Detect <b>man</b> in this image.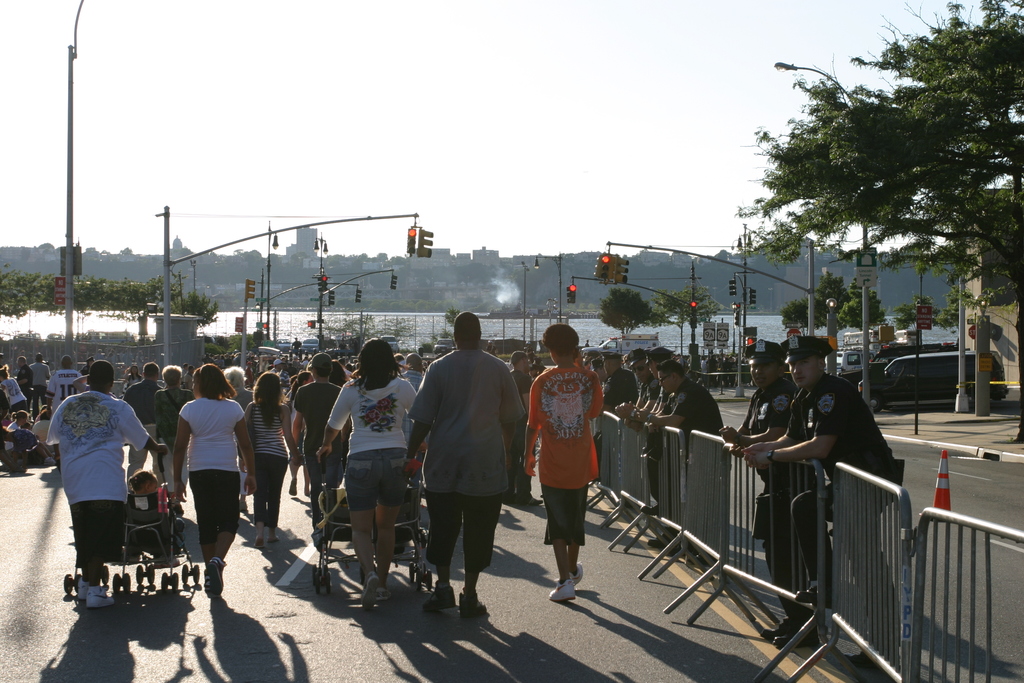
Detection: 596:346:639:411.
